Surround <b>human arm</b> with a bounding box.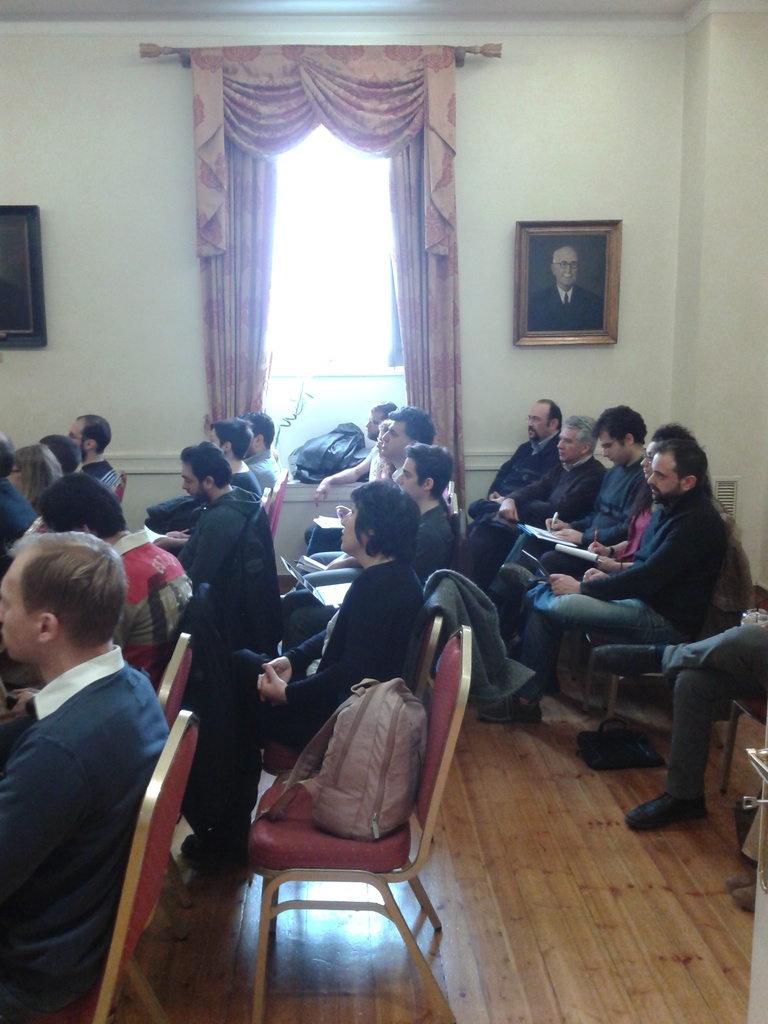
{"x1": 184, "y1": 511, "x2": 235, "y2": 578}.
